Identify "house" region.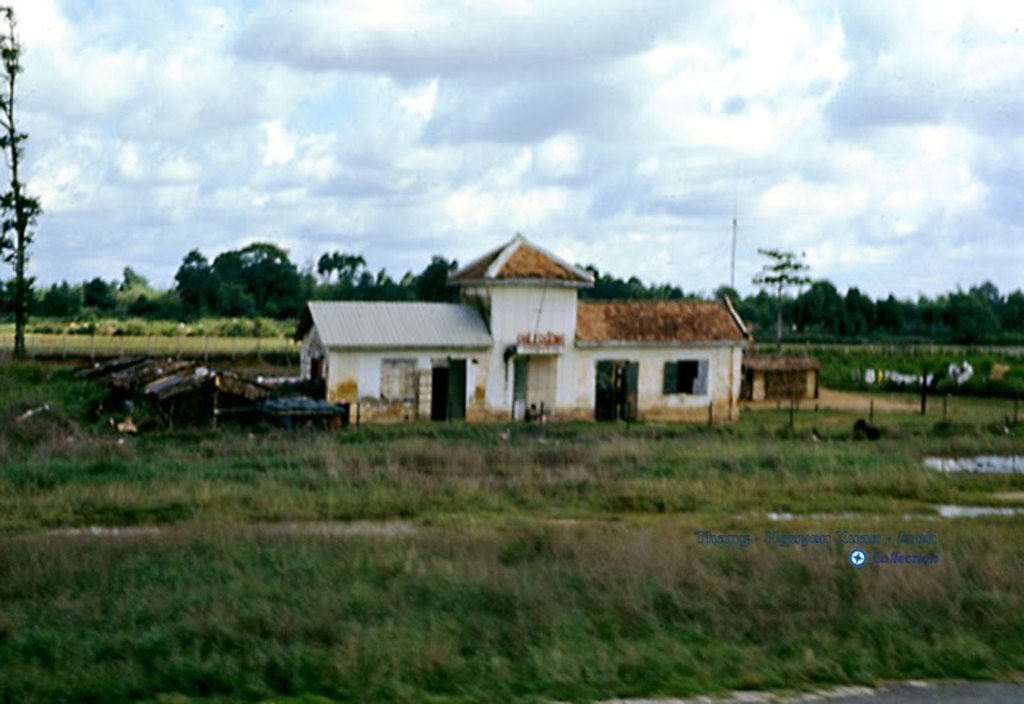
Region: 744,355,826,404.
